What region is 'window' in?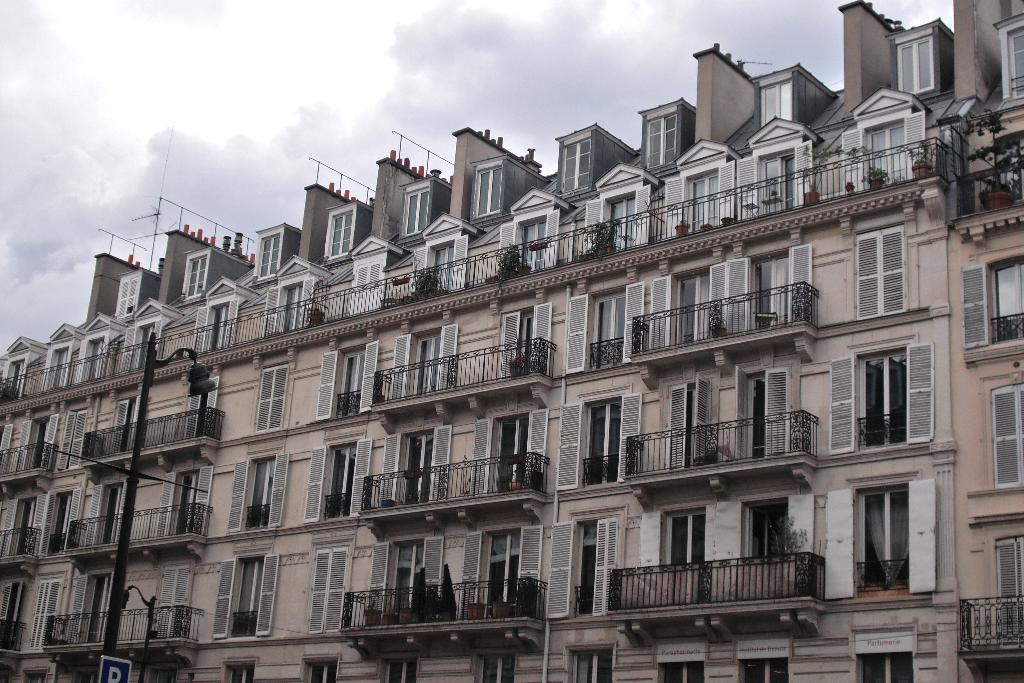
375 422 460 507.
